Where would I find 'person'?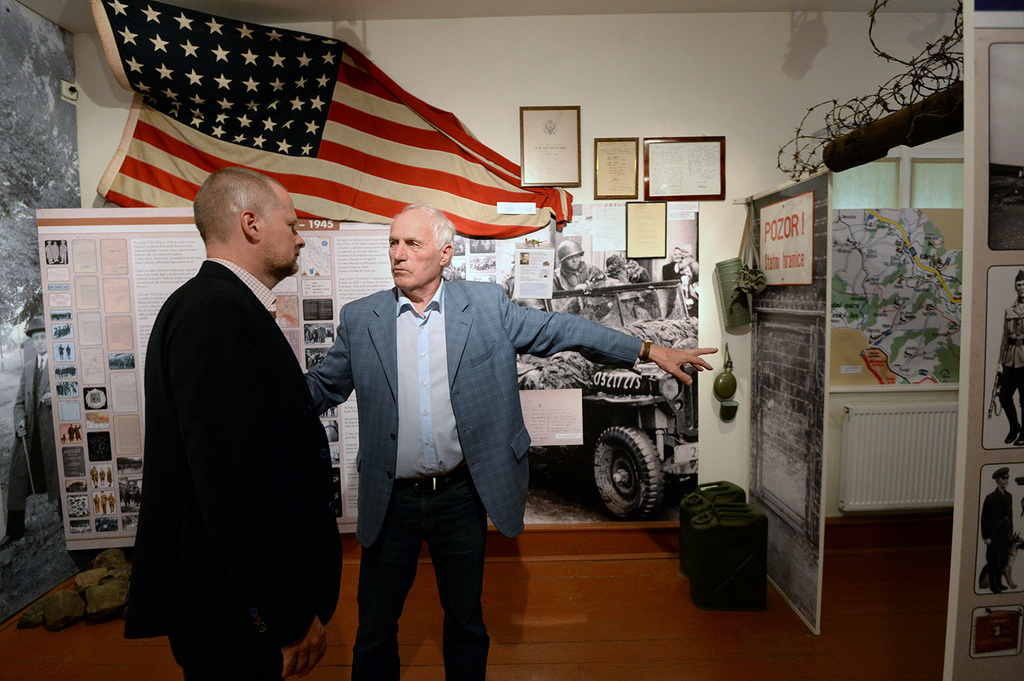
At locate(59, 238, 69, 263).
